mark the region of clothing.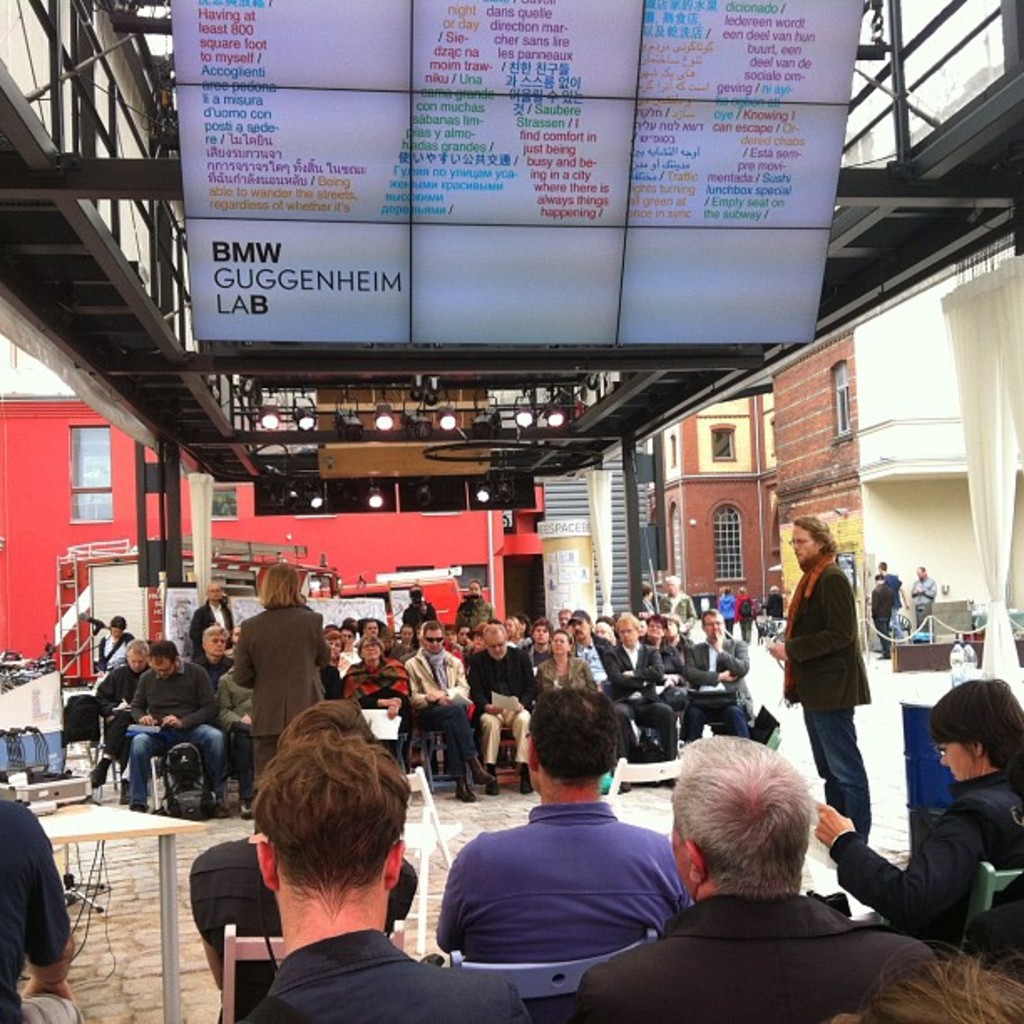
Region: (x1=408, y1=646, x2=480, y2=773).
